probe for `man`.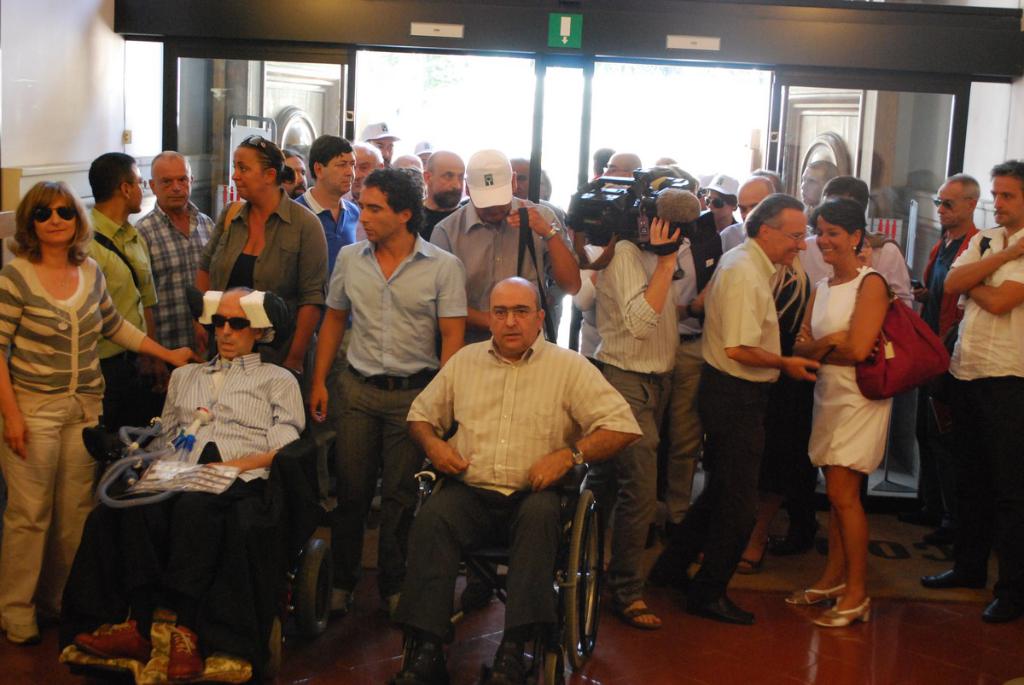
Probe result: rect(428, 146, 582, 615).
